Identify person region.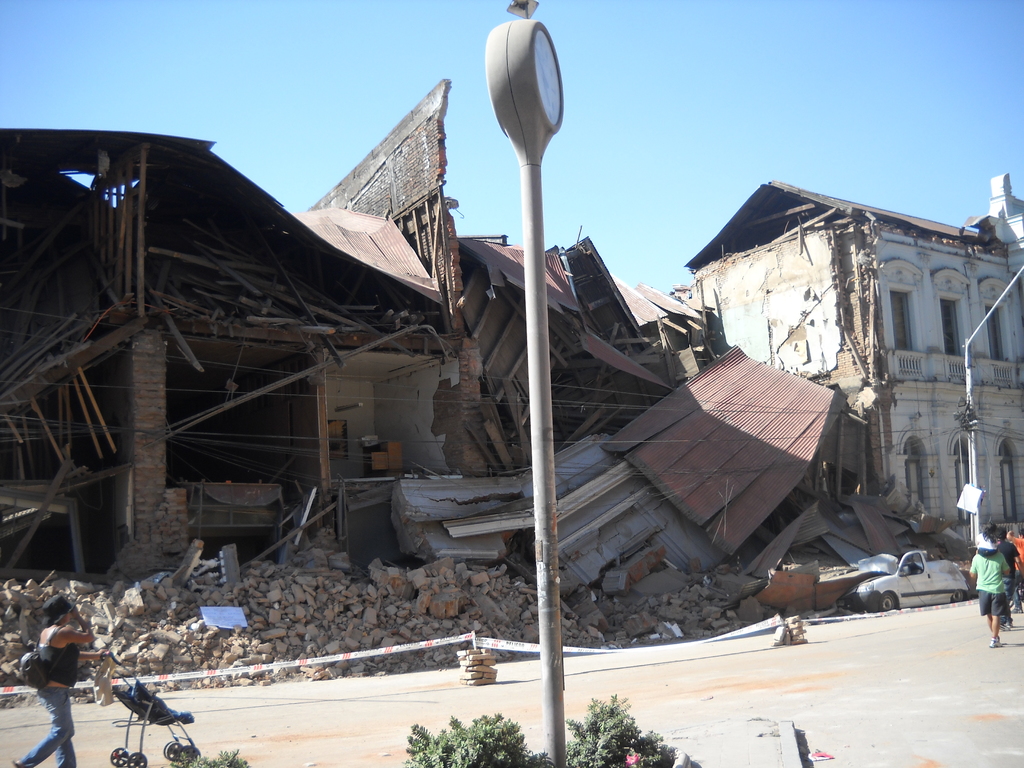
Region: rect(14, 604, 79, 758).
